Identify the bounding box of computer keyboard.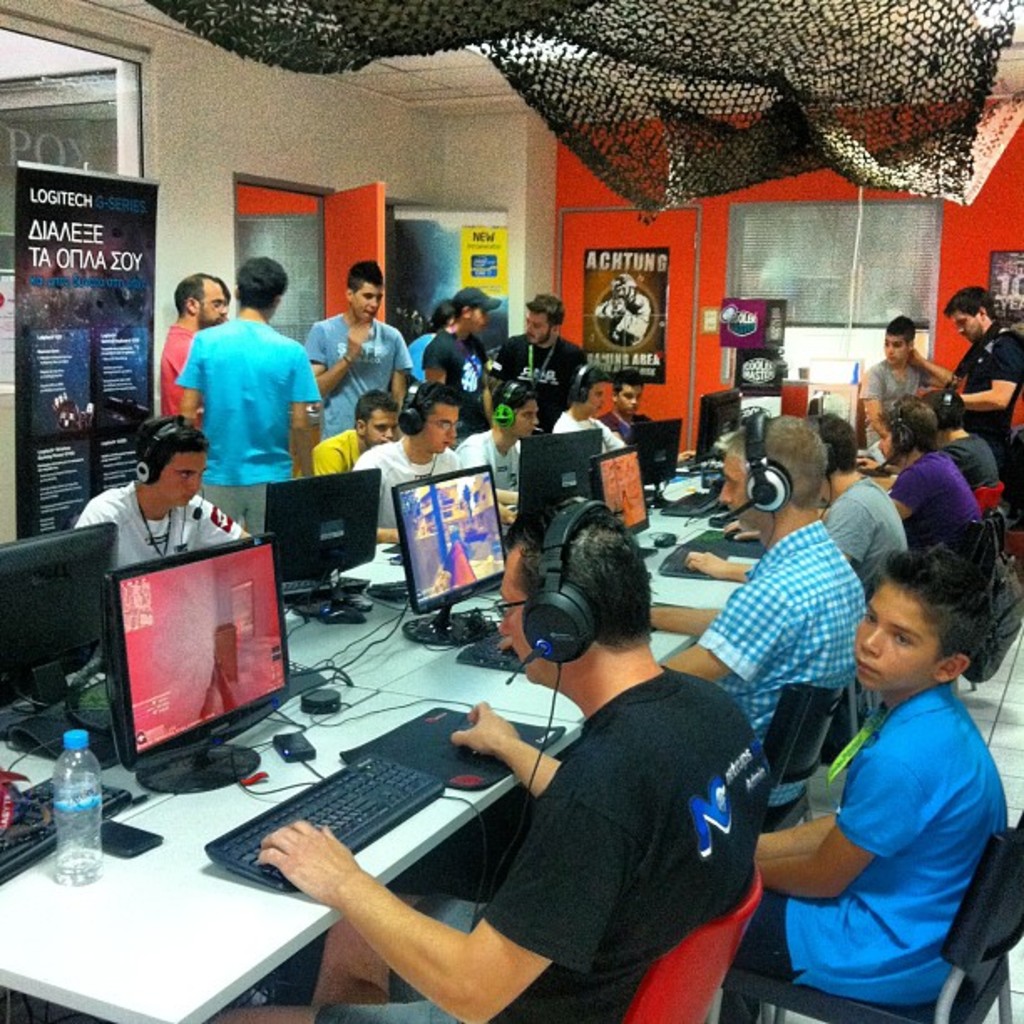
0, 766, 127, 878.
